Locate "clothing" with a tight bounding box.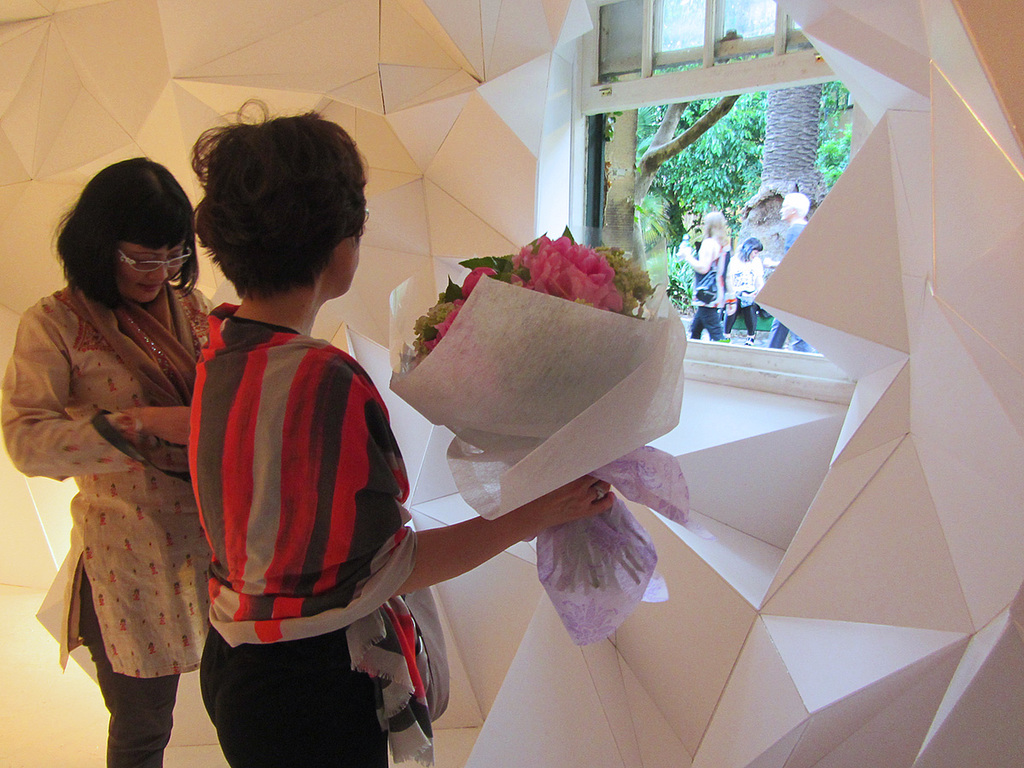
box=[166, 267, 423, 753].
